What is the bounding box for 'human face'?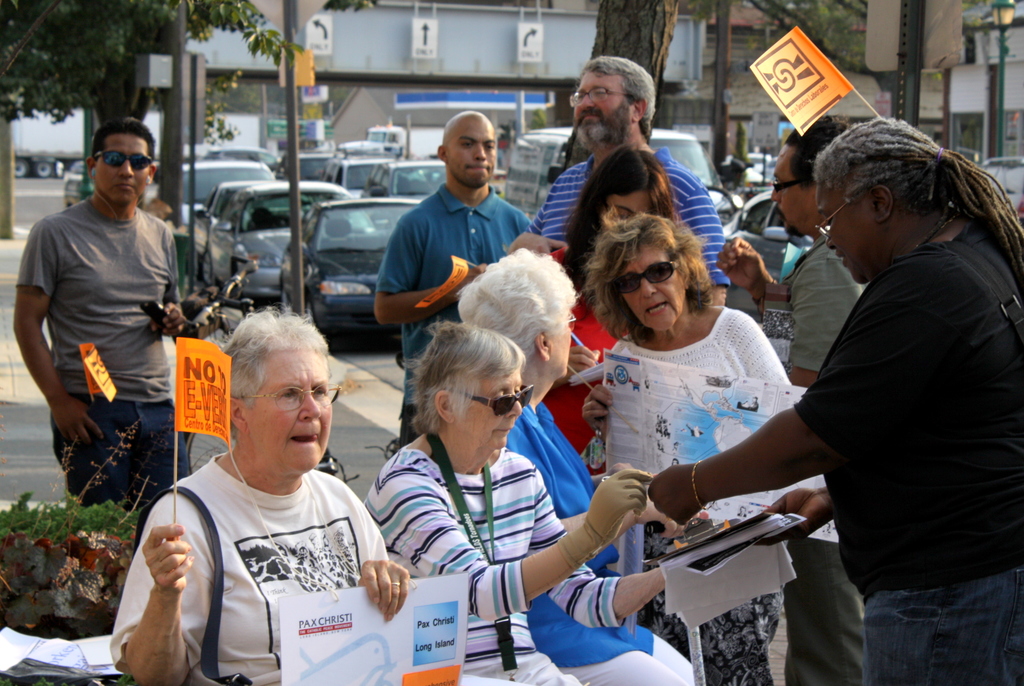
select_region(95, 141, 151, 205).
